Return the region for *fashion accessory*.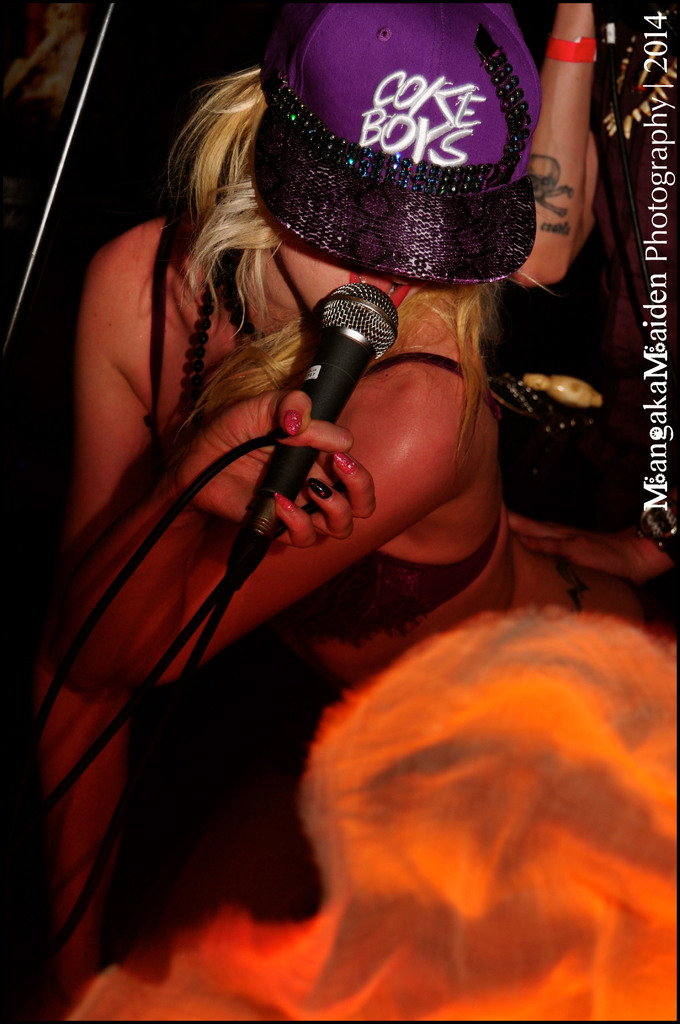
Rect(277, 490, 294, 511).
